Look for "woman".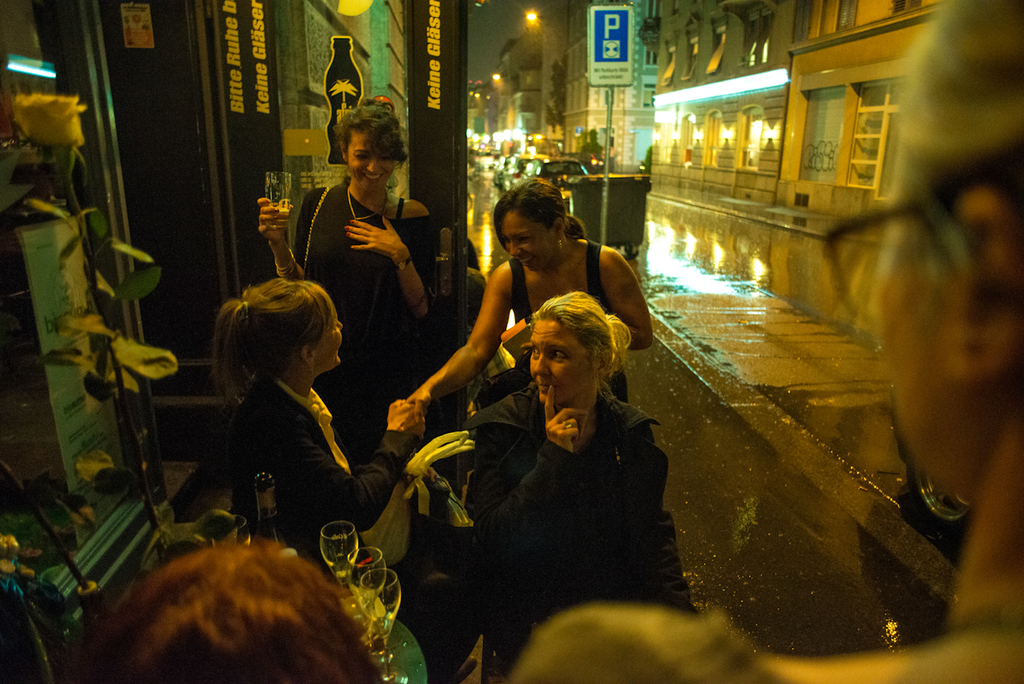
Found: bbox(496, 0, 1023, 683).
